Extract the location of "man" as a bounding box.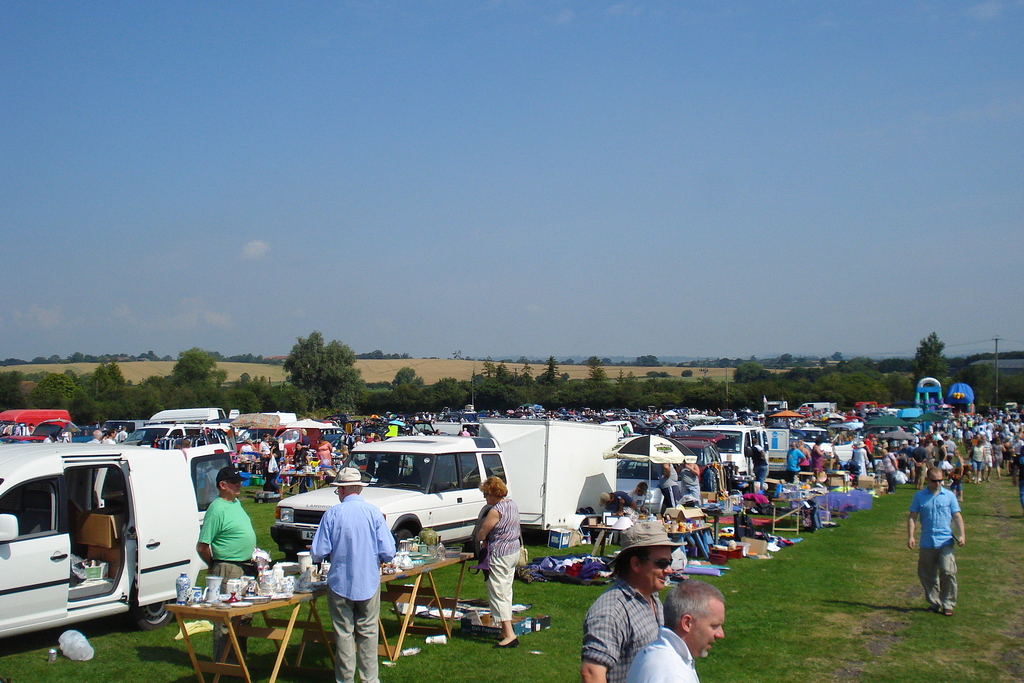
<bbox>622, 583, 723, 680</bbox>.
